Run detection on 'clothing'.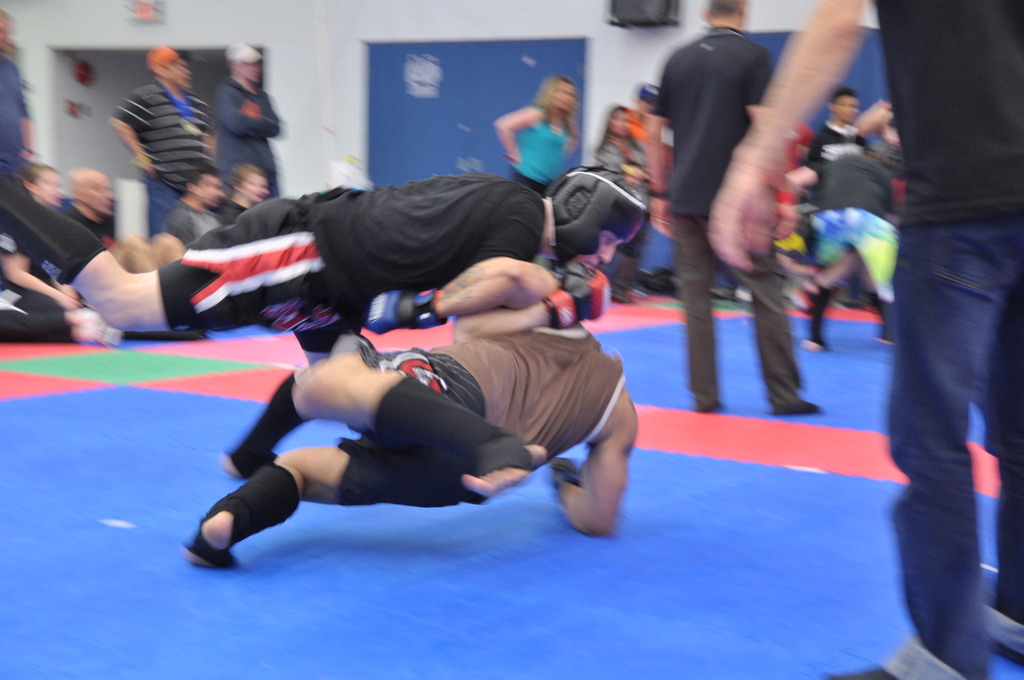
Result: (left=800, top=146, right=902, bottom=349).
